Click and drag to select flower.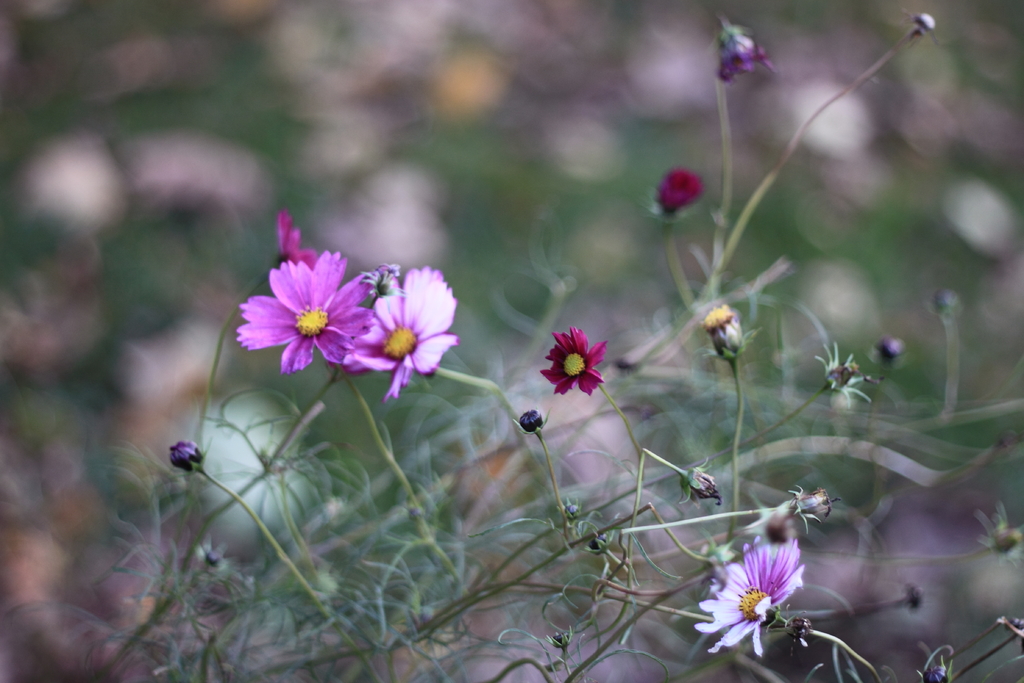
Selection: bbox(274, 206, 322, 265).
